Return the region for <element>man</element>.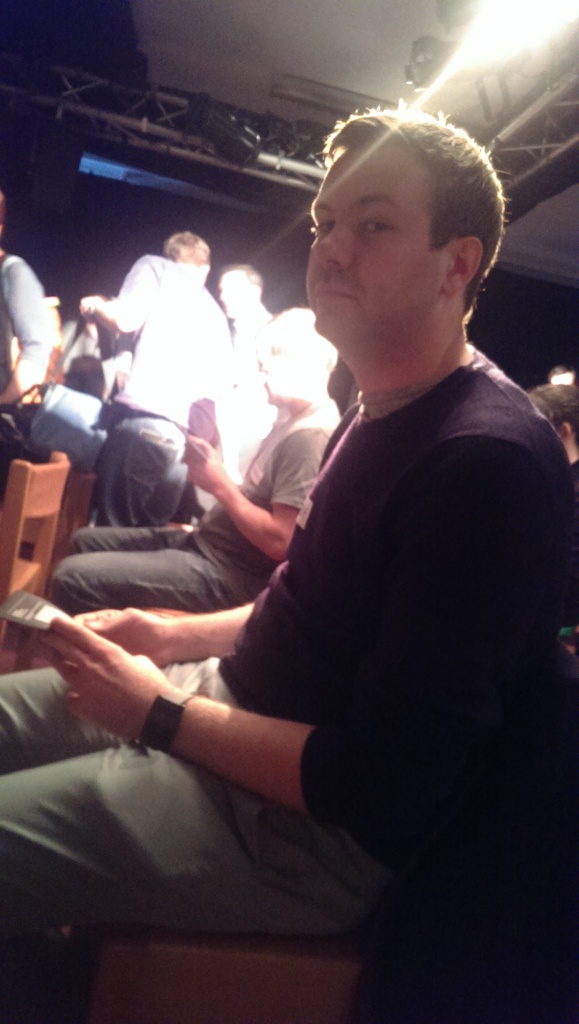
rect(0, 250, 67, 491).
